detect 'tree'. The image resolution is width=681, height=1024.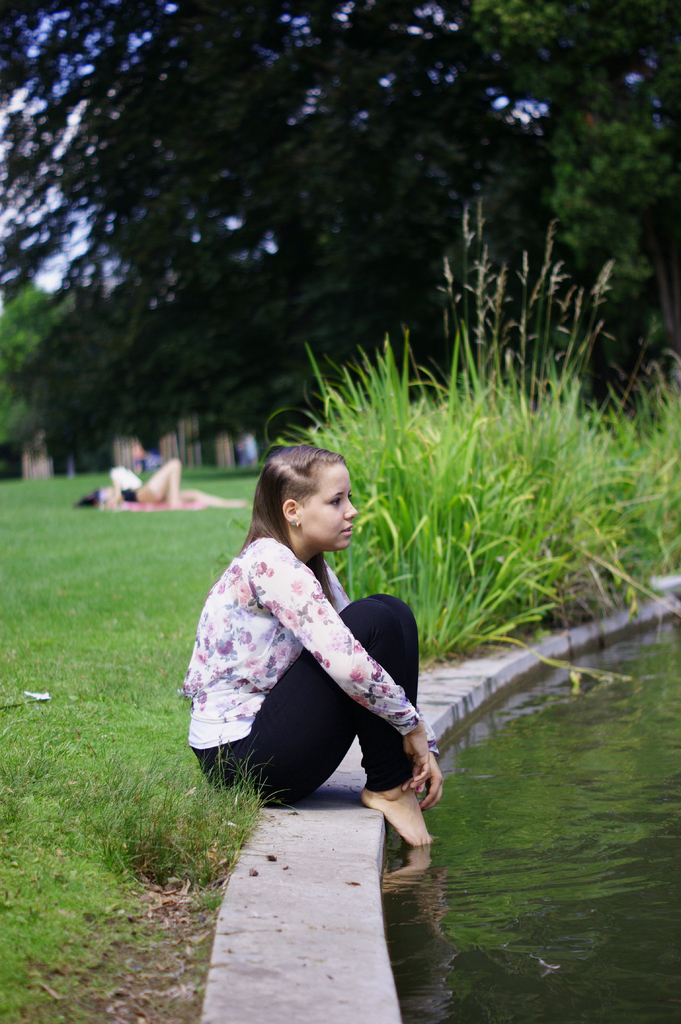
23, 266, 260, 509.
